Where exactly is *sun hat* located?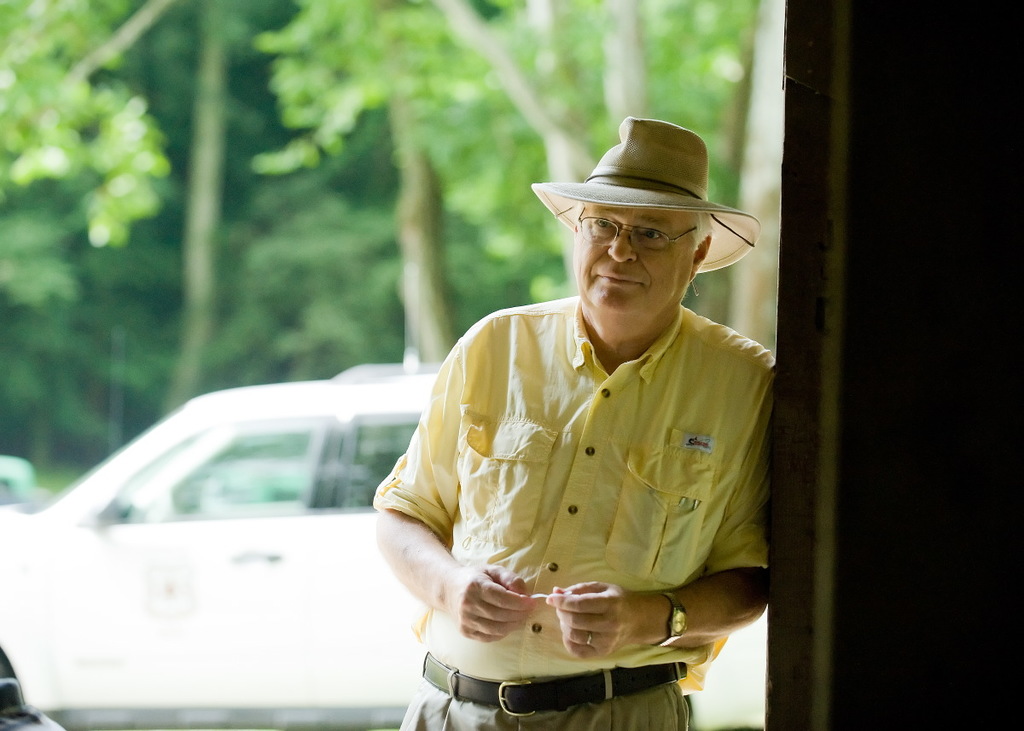
Its bounding box is x1=527, y1=113, x2=760, y2=277.
